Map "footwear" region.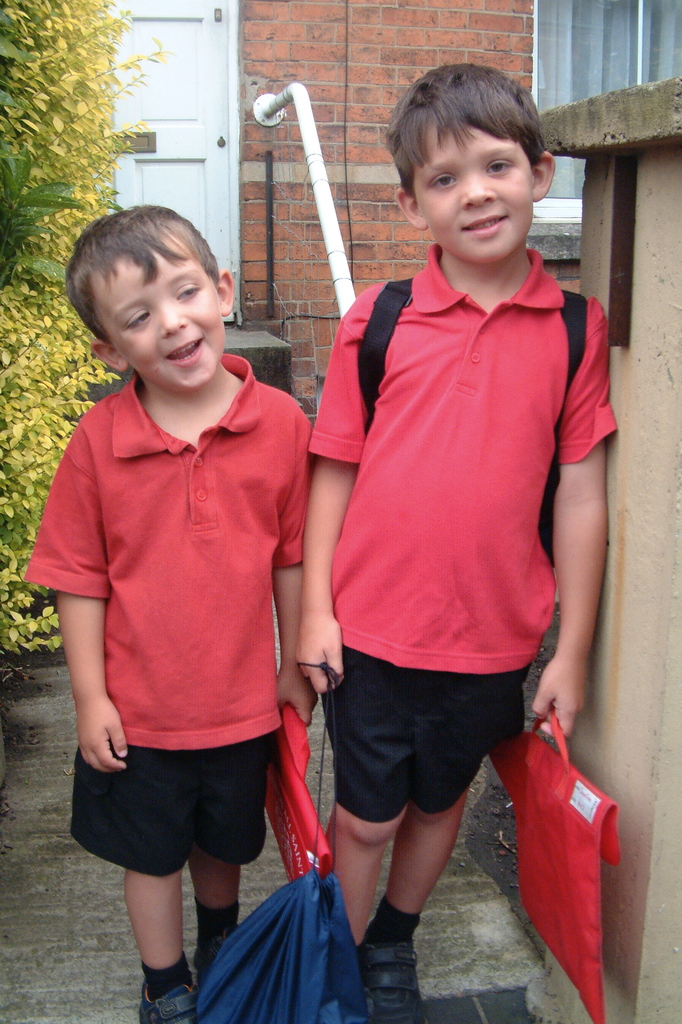
Mapped to <region>365, 927, 431, 1016</region>.
